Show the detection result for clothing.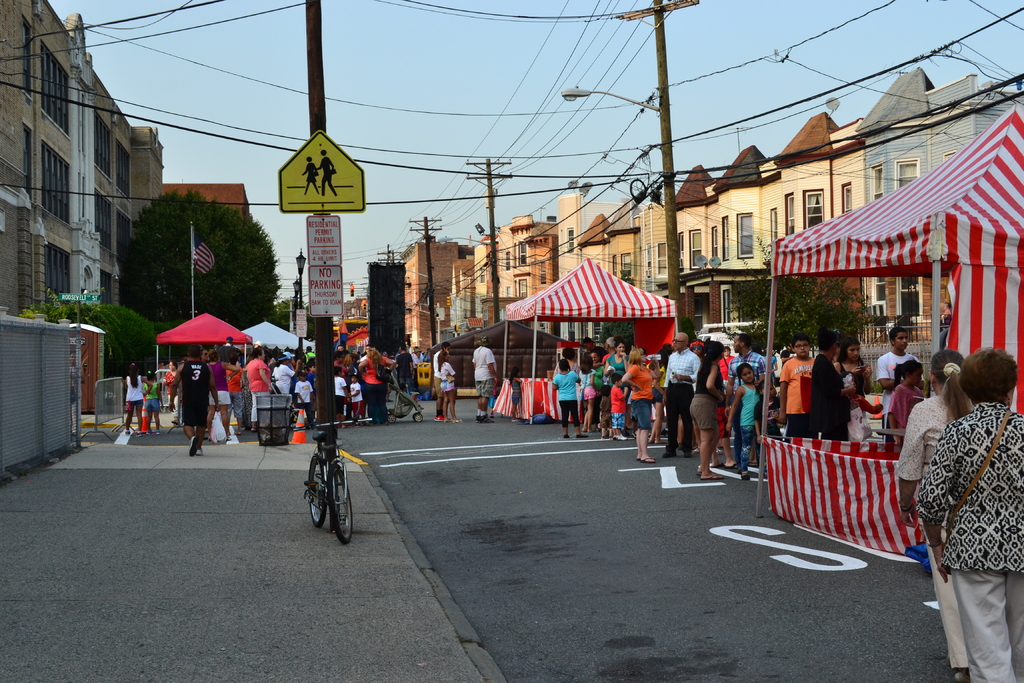
detection(271, 361, 294, 393).
